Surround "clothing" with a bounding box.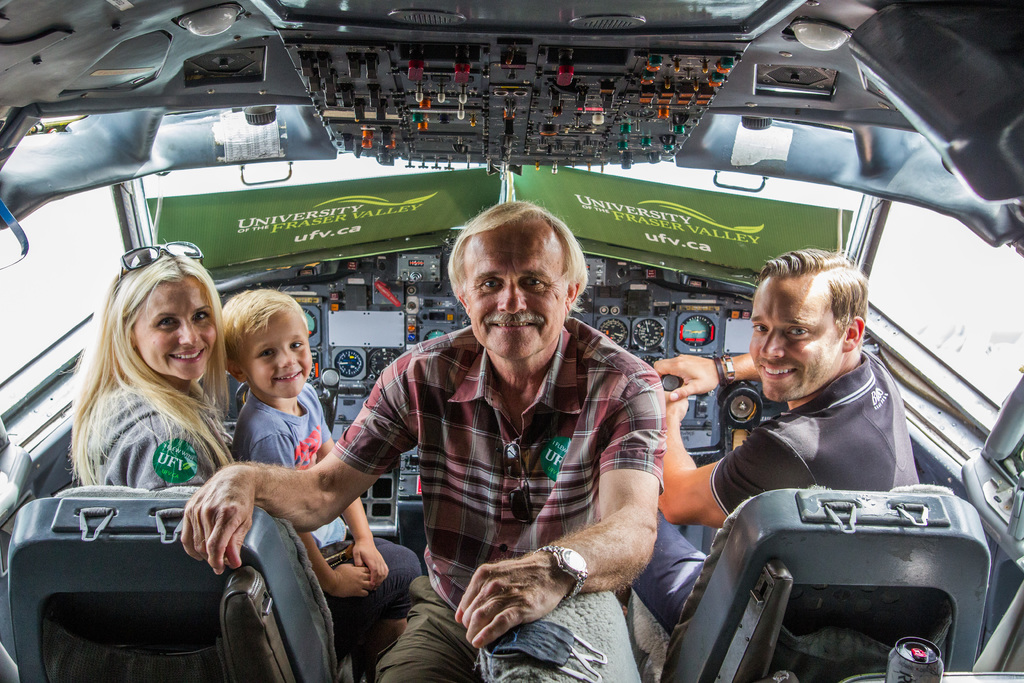
(x1=67, y1=384, x2=217, y2=497).
